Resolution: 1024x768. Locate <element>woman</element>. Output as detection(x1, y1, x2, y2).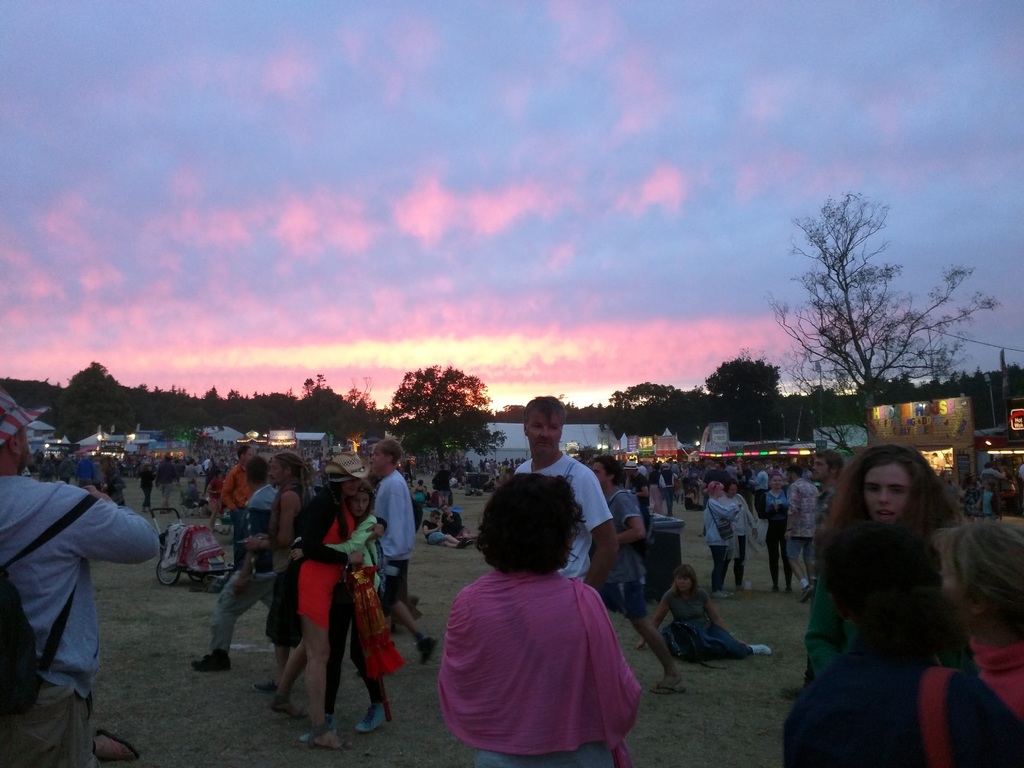
detection(703, 483, 740, 593).
